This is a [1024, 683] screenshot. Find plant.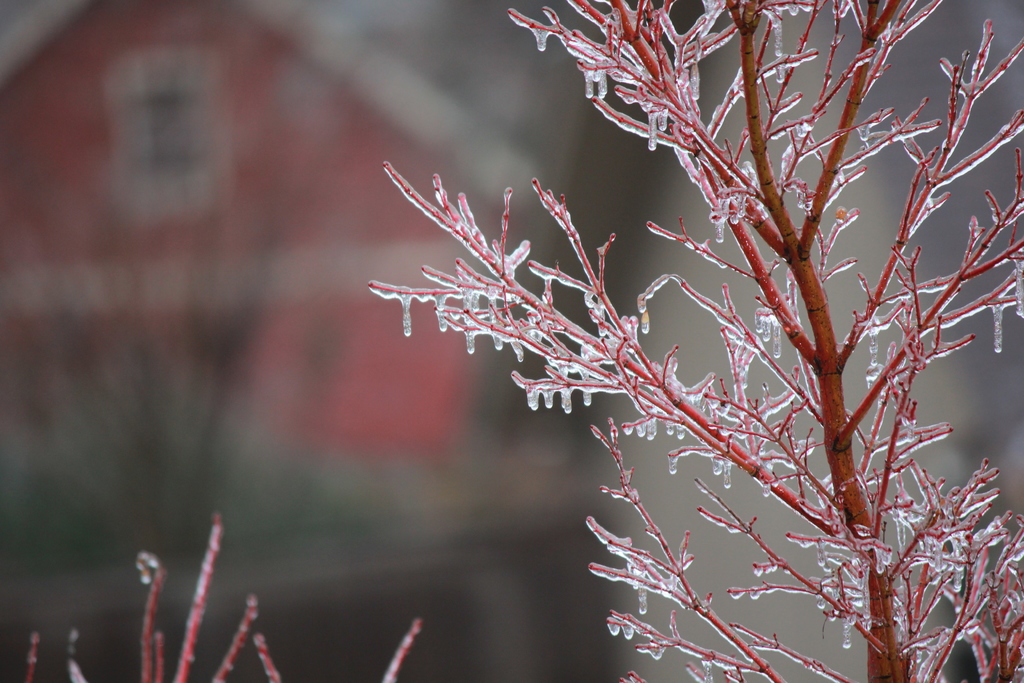
Bounding box: [left=369, top=0, right=1023, bottom=682].
